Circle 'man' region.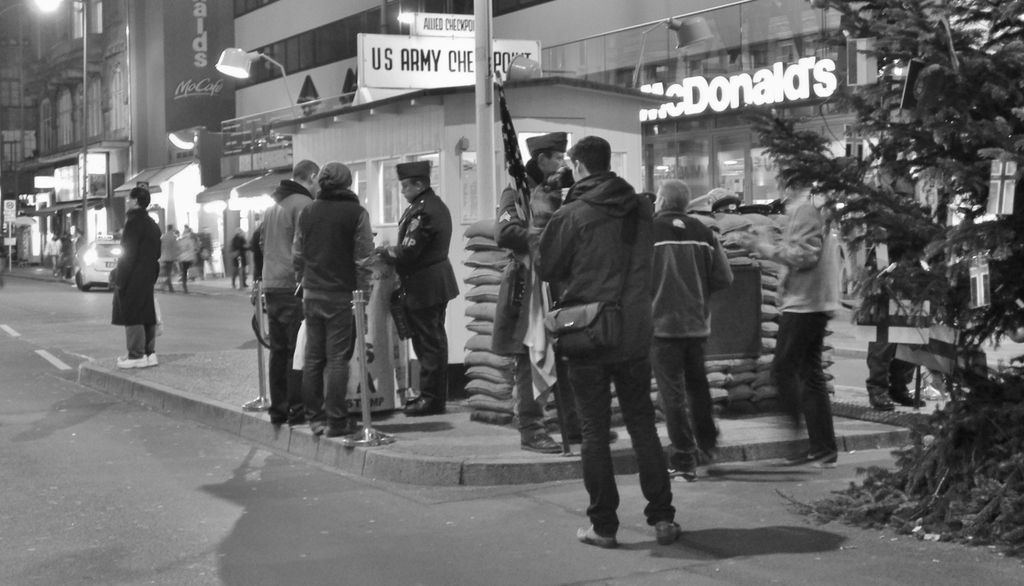
Region: 649:174:729:480.
